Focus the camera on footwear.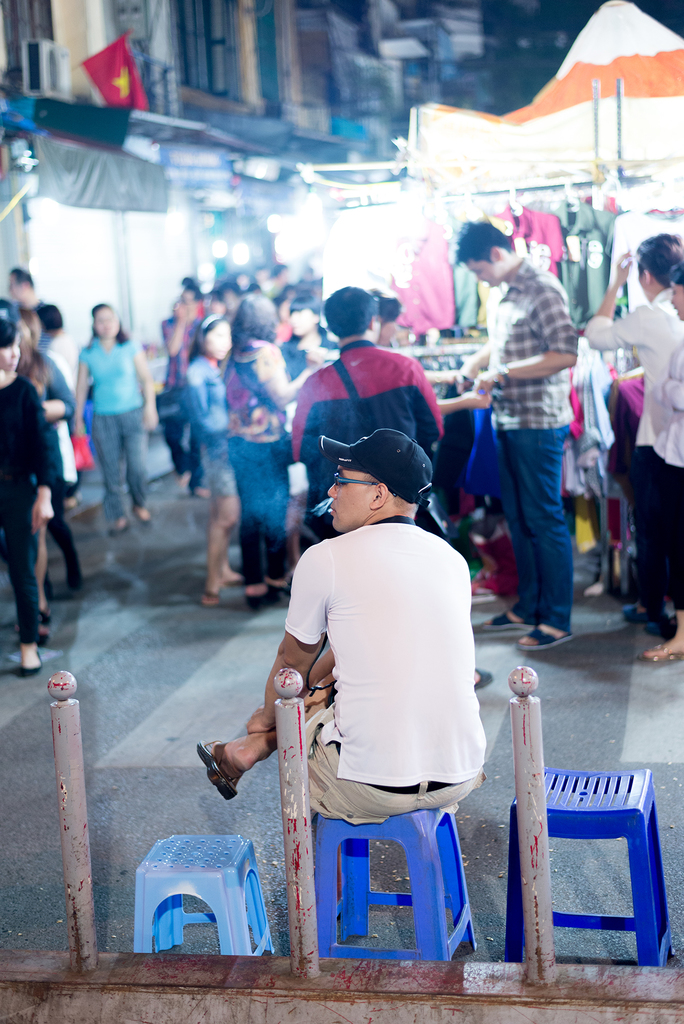
Focus region: locate(13, 625, 48, 640).
